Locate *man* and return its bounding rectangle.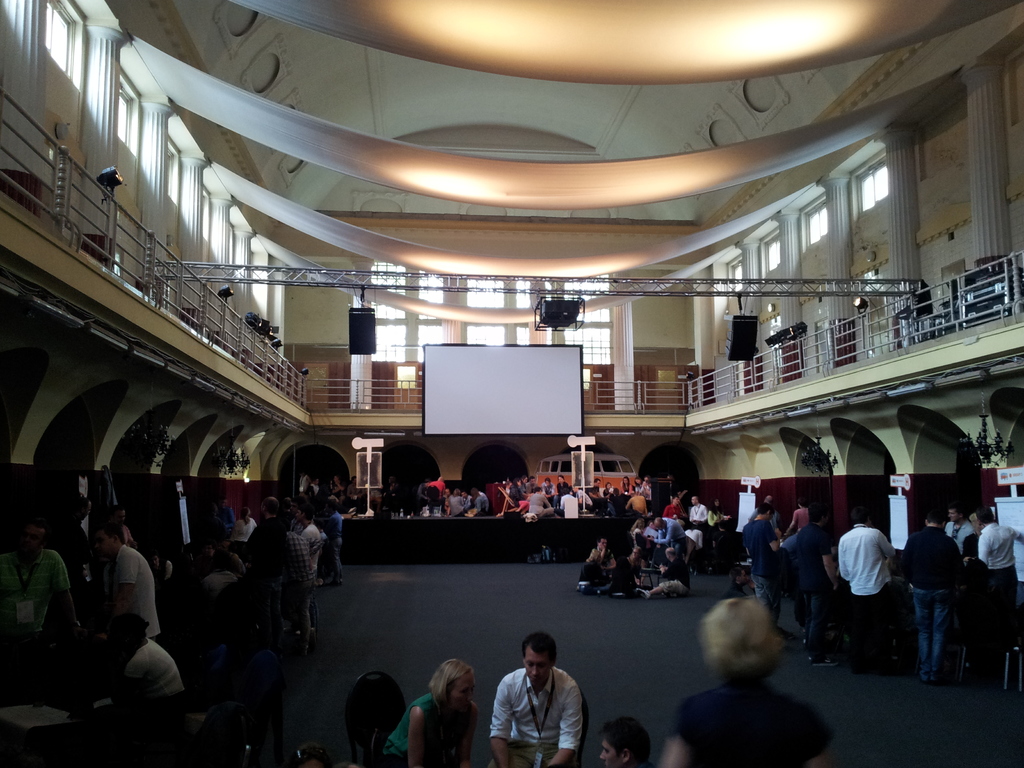
bbox=[200, 493, 226, 545].
